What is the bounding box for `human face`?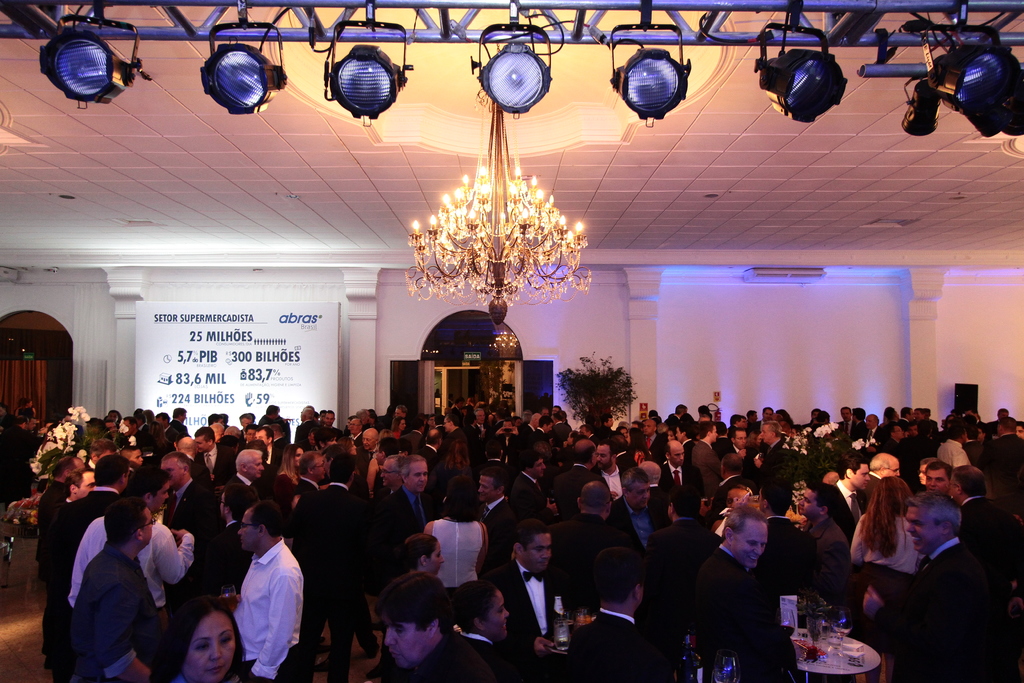
(x1=404, y1=462, x2=428, y2=492).
